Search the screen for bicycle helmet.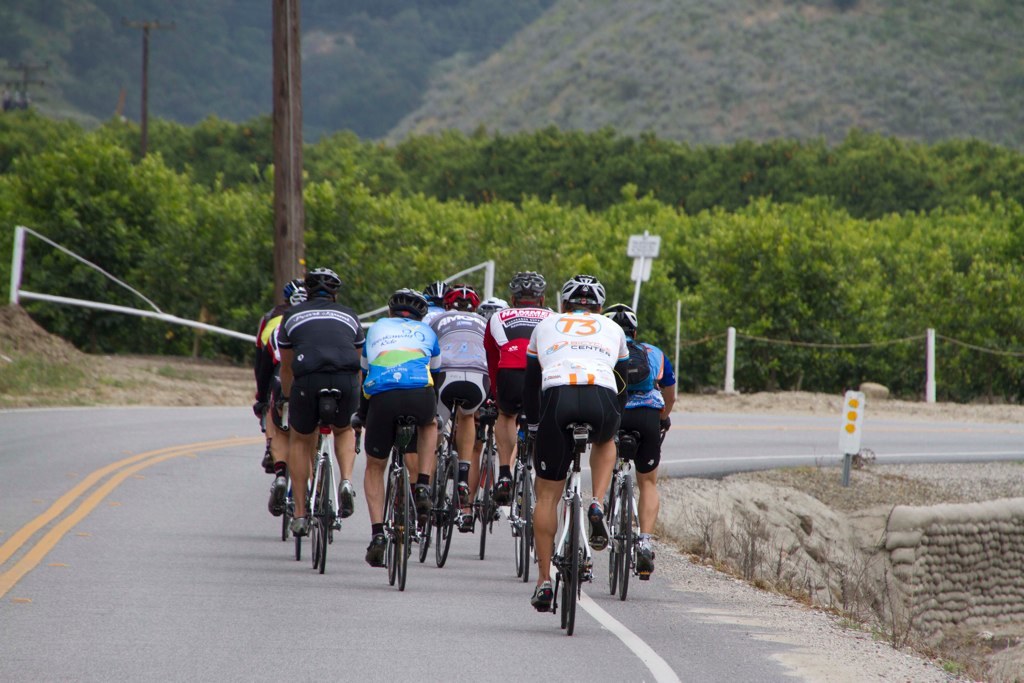
Found at (602, 306, 637, 336).
